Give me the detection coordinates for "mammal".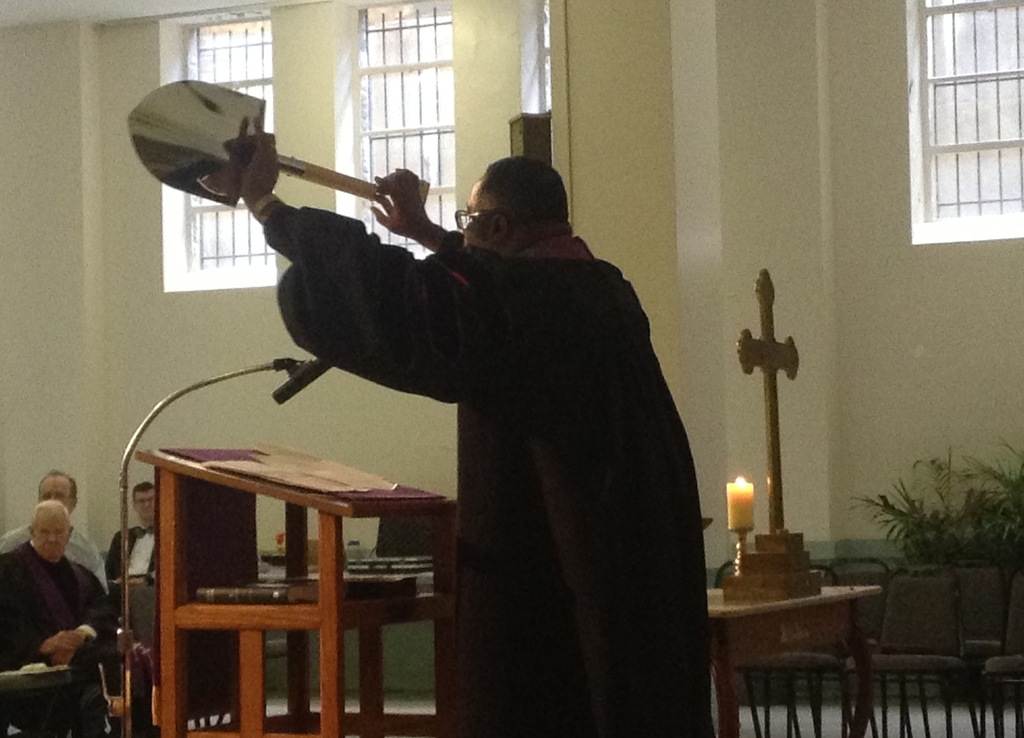
[x1=0, y1=502, x2=127, y2=737].
